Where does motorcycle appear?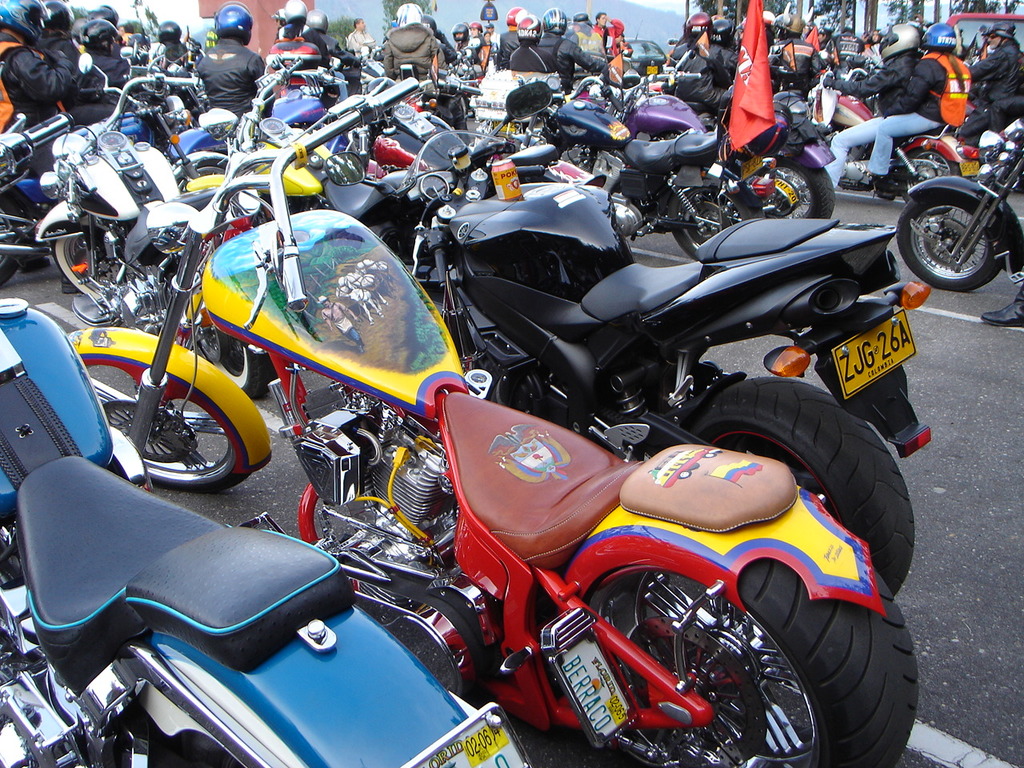
Appears at 895 118 1023 294.
